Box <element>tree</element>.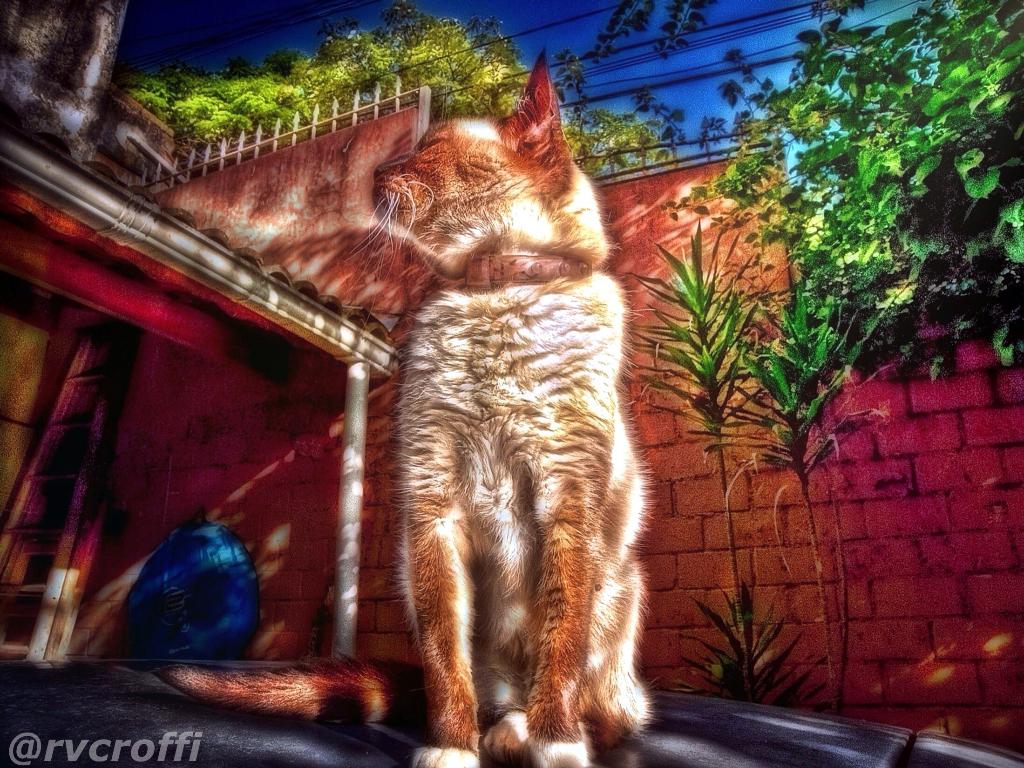
region(108, 0, 659, 180).
